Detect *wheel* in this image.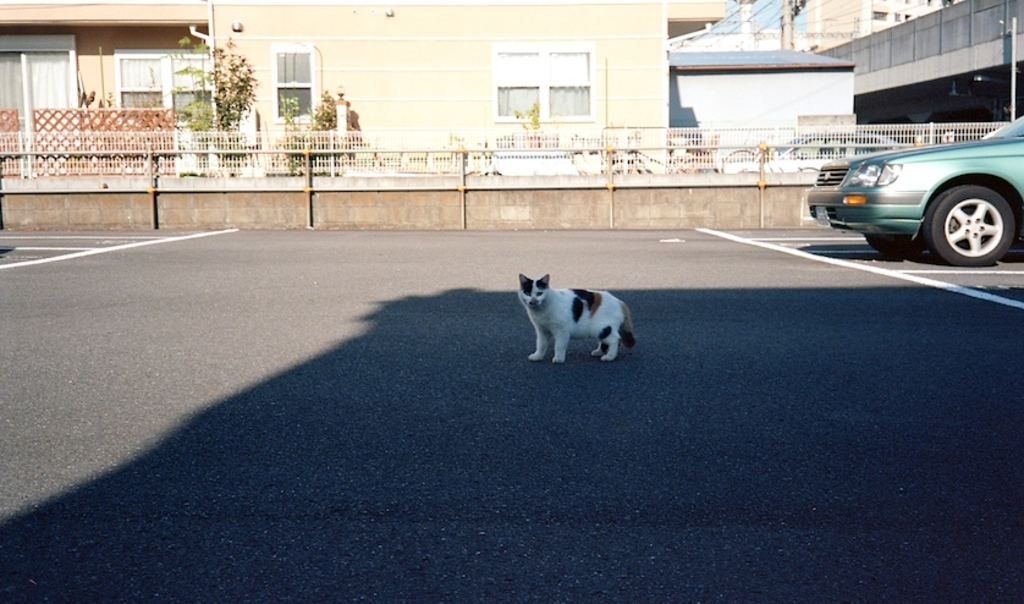
Detection: (left=865, top=234, right=914, bottom=259).
